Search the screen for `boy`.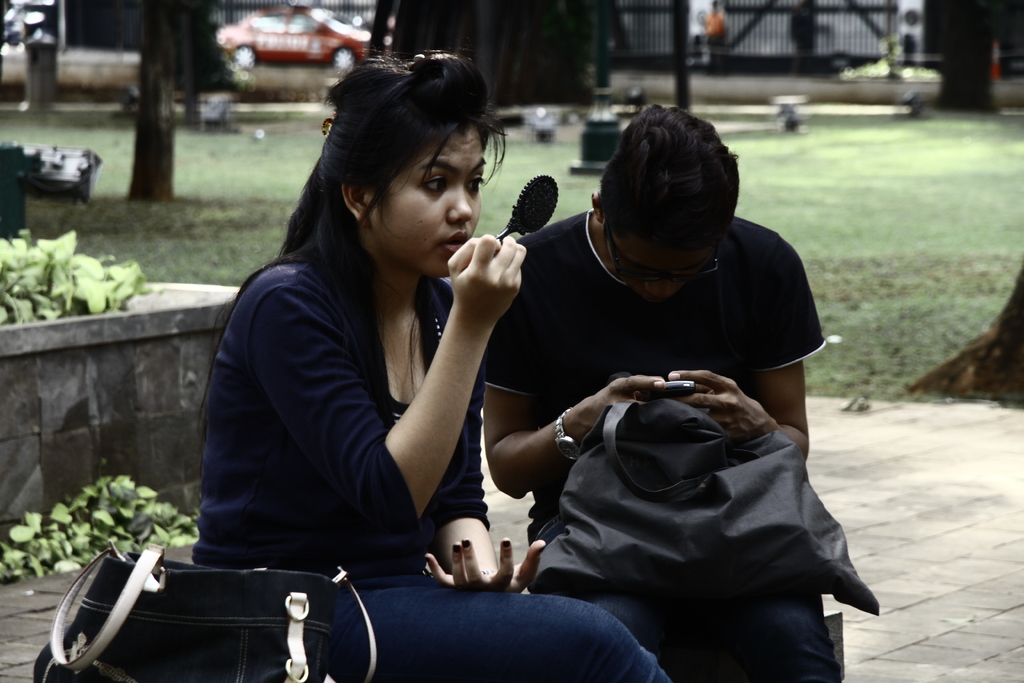
Found at detection(481, 104, 829, 682).
